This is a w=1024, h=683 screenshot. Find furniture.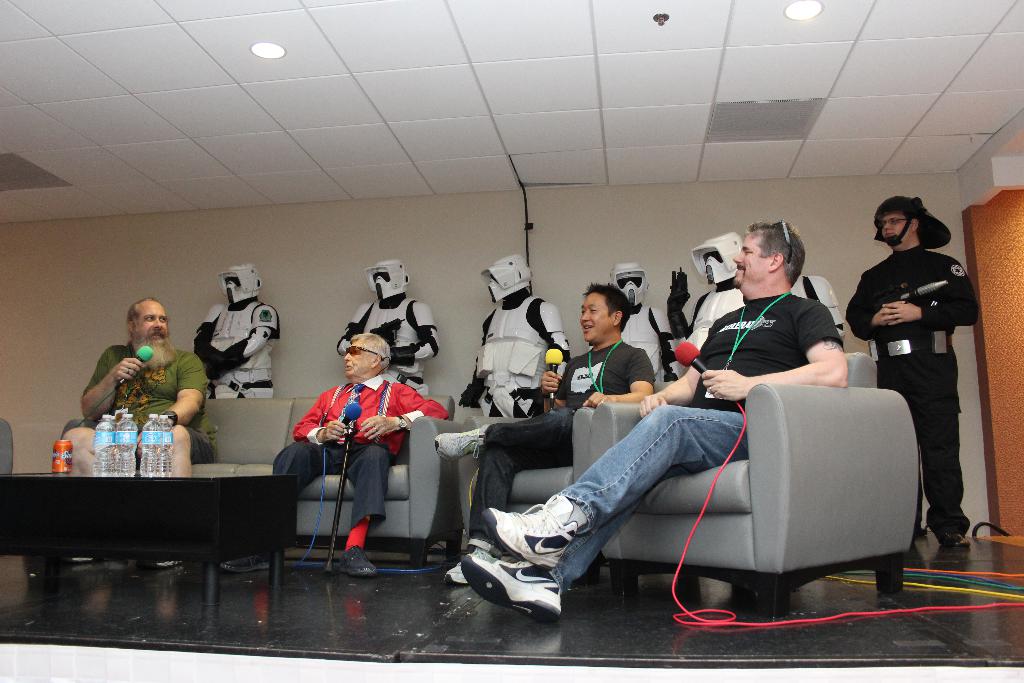
Bounding box: detection(0, 419, 19, 477).
